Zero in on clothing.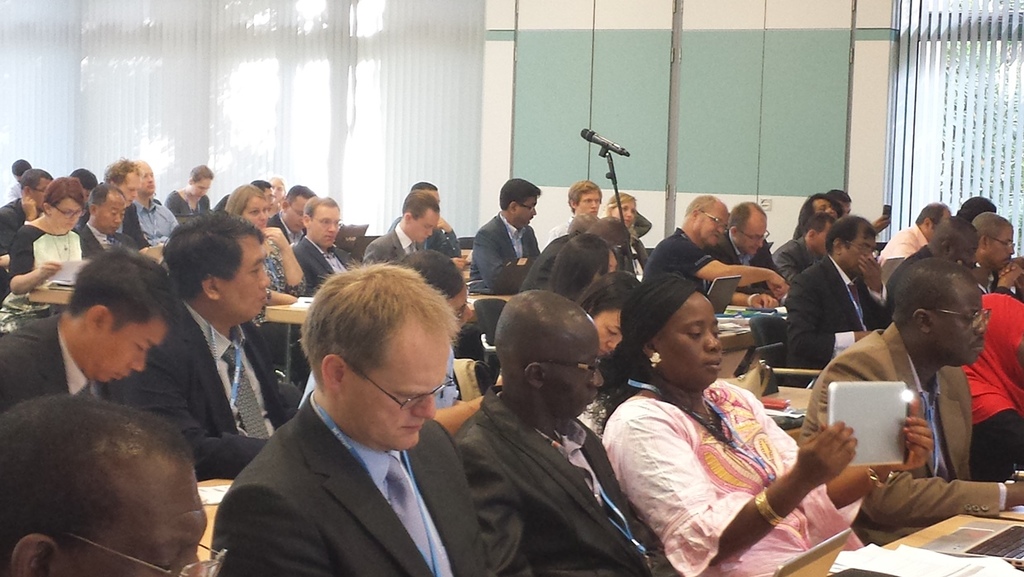
Zeroed in: crop(425, 220, 461, 262).
